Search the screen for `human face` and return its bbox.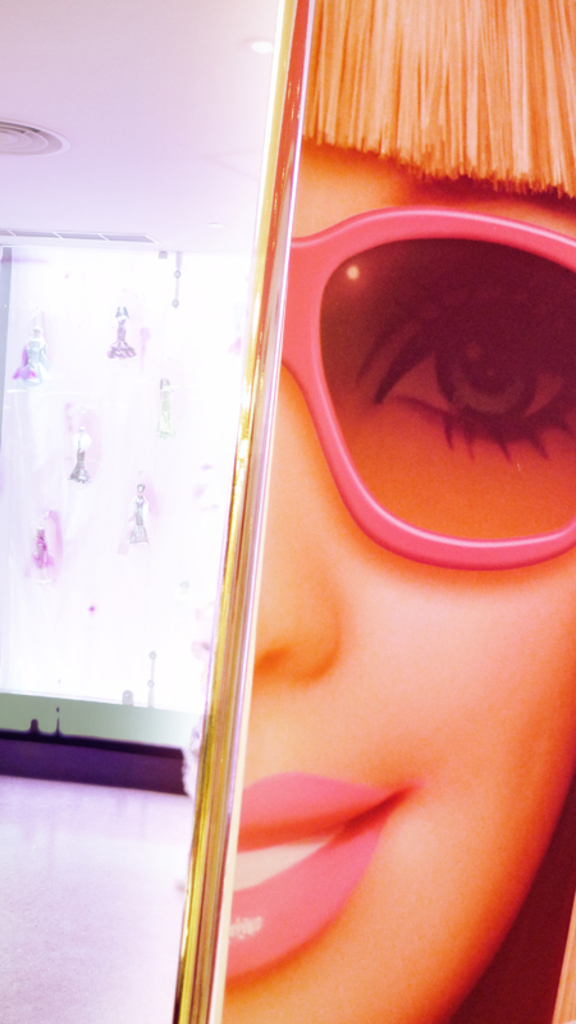
Found: x1=224 y1=145 x2=575 y2=1023.
